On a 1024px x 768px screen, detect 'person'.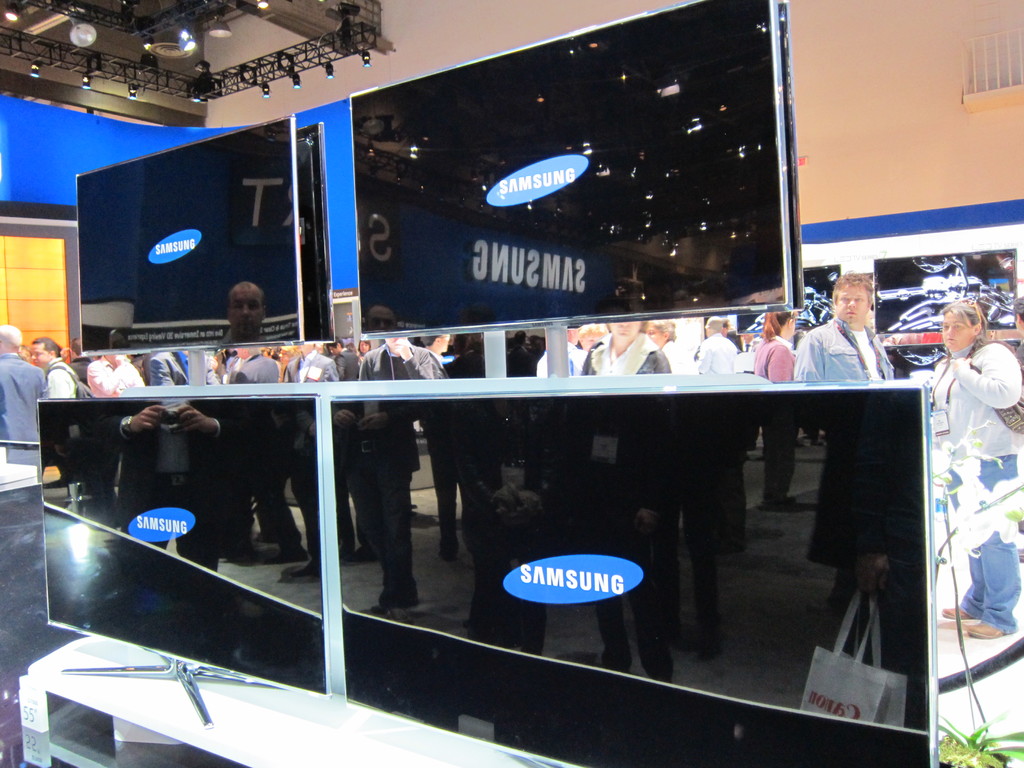
754:301:796:384.
